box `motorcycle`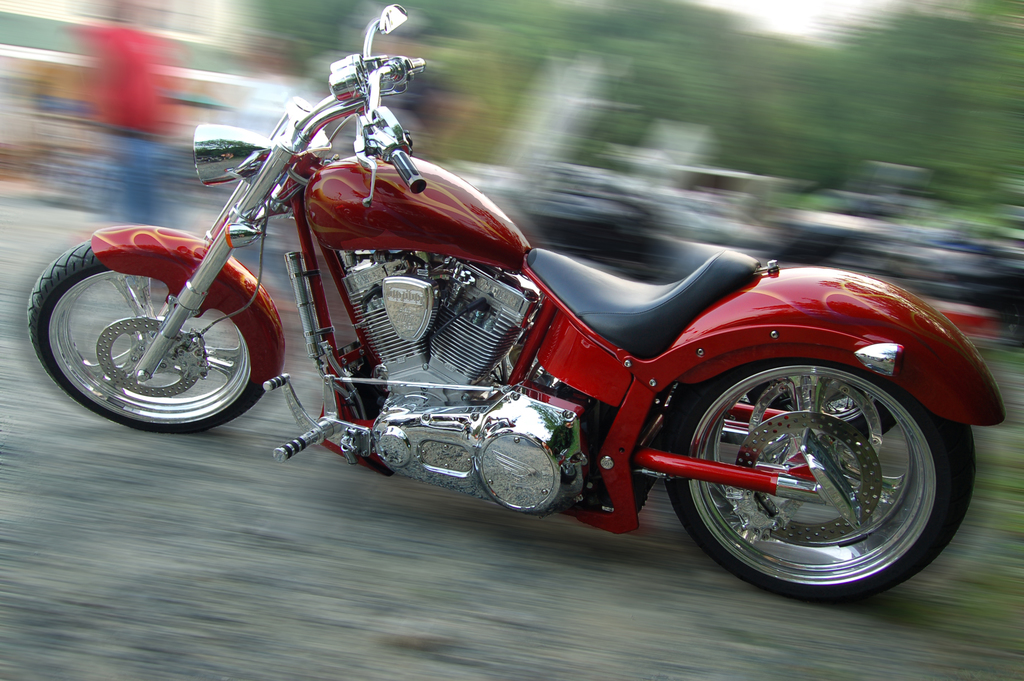
27/3/1007/601
